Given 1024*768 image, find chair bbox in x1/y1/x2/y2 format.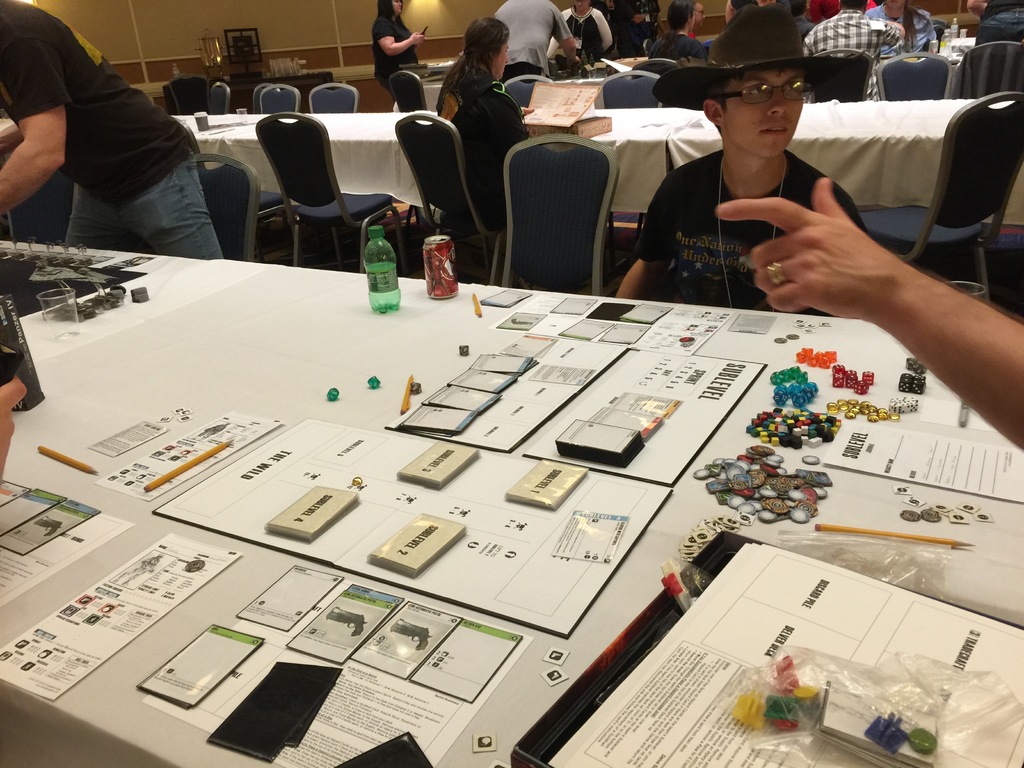
599/68/668/109.
